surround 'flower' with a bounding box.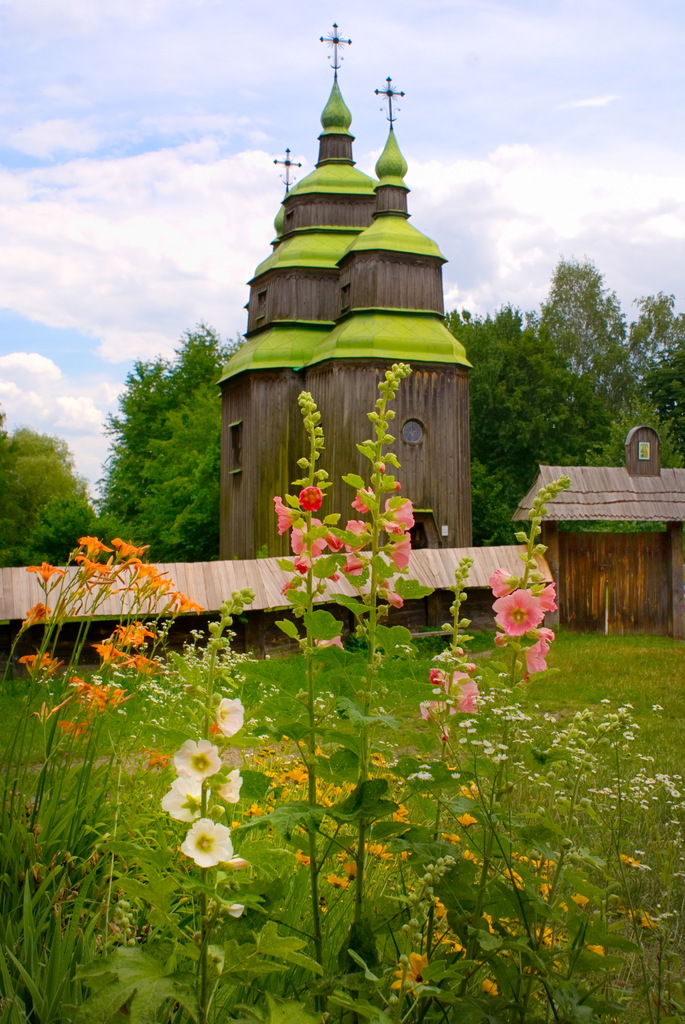
{"left": 212, "top": 769, "right": 242, "bottom": 805}.
